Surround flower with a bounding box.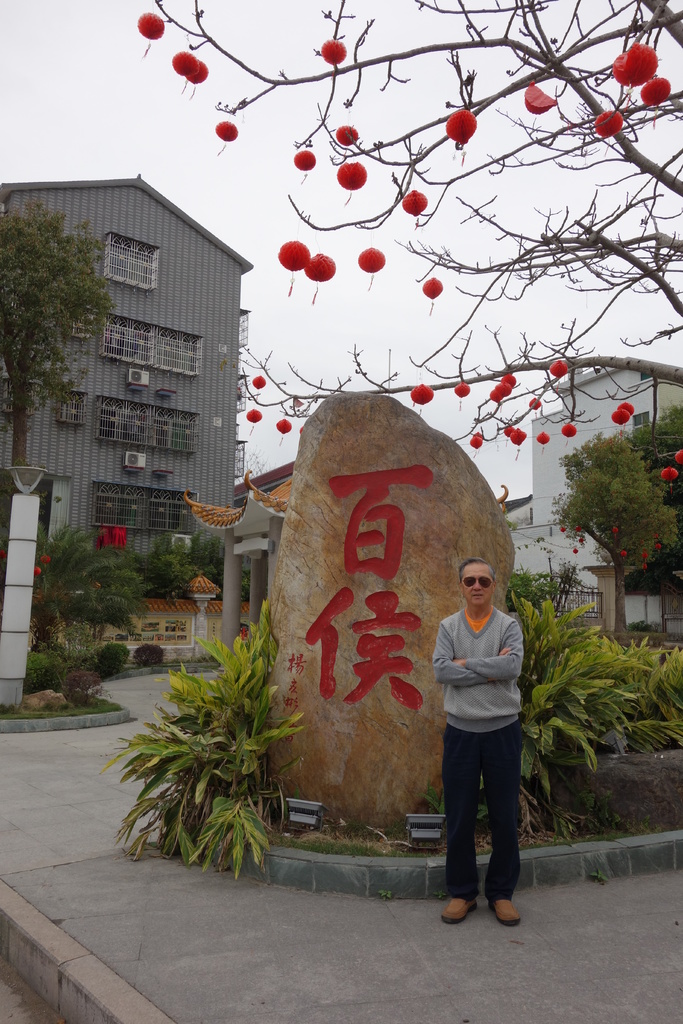
Rect(252, 372, 265, 388).
